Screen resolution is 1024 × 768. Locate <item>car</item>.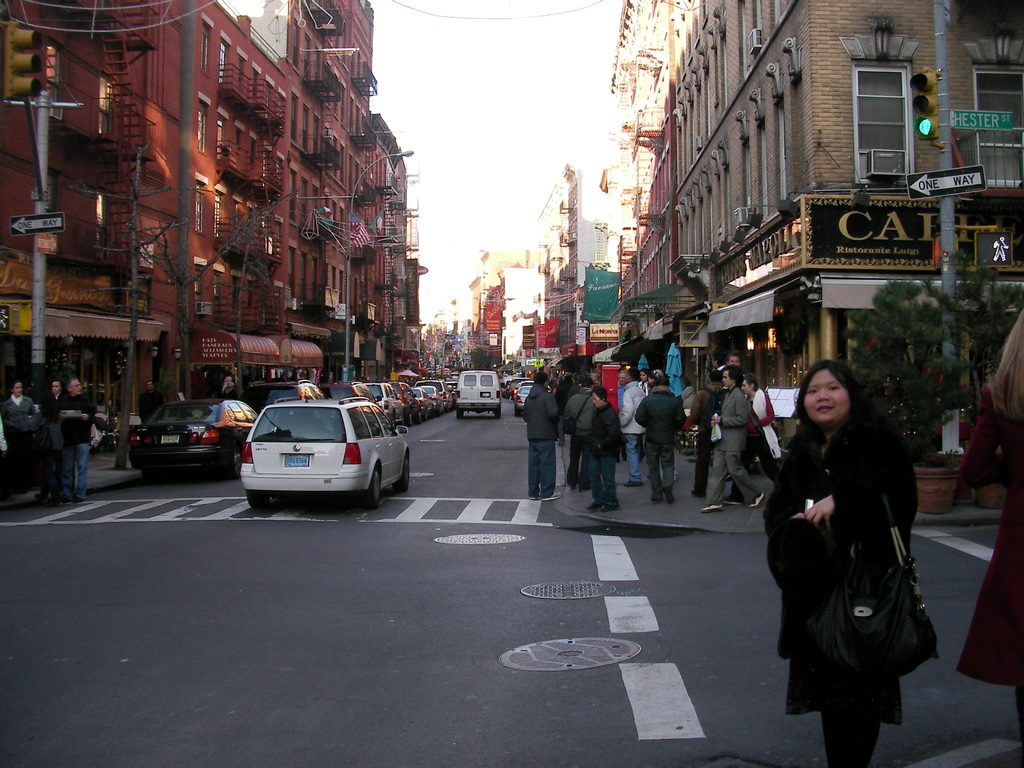
pyautogui.locateOnScreen(124, 389, 263, 484).
